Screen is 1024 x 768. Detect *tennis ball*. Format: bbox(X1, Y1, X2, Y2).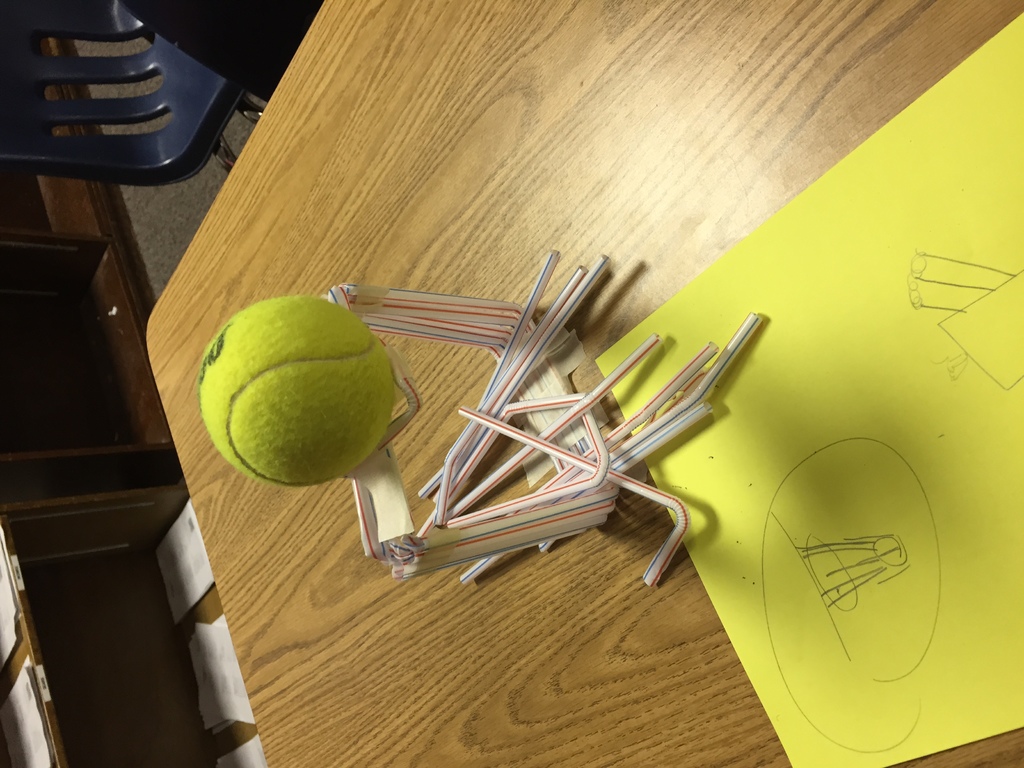
bbox(194, 290, 396, 485).
